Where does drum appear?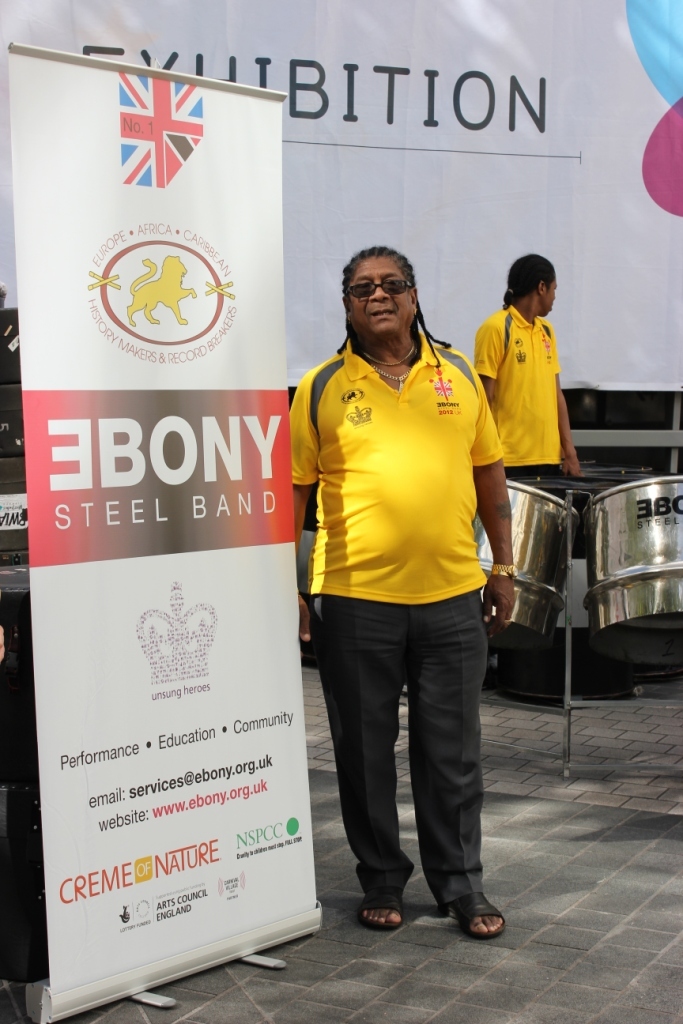
Appears at box(472, 477, 582, 650).
